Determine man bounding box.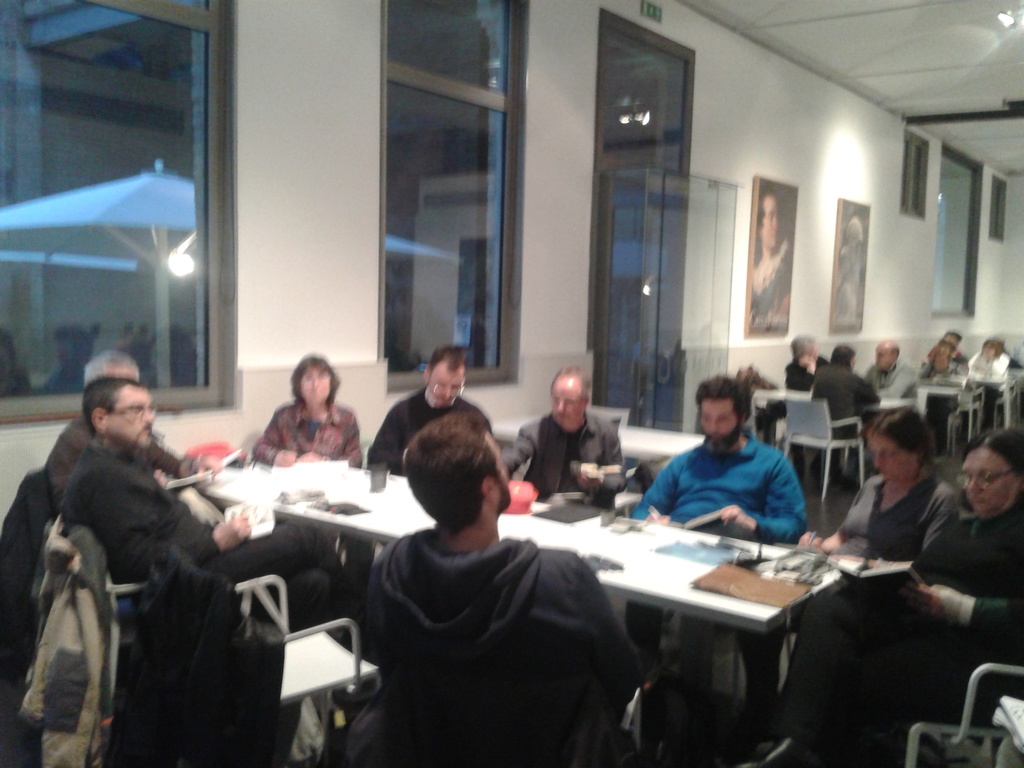
Determined: 861, 333, 916, 412.
